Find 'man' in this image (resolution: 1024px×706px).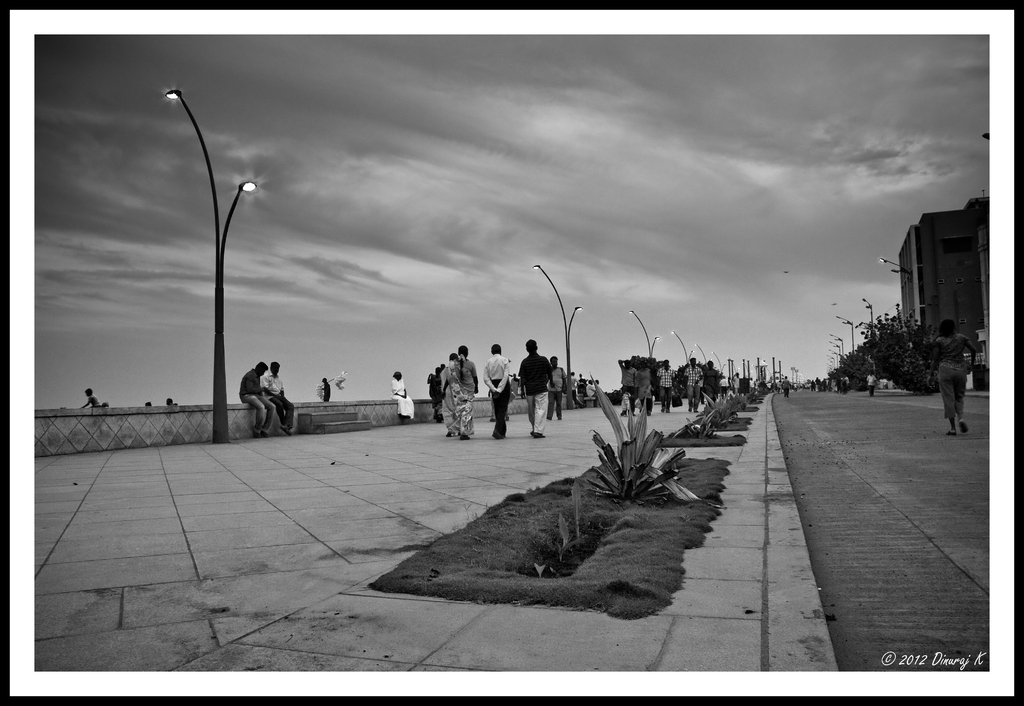
(780,375,794,399).
